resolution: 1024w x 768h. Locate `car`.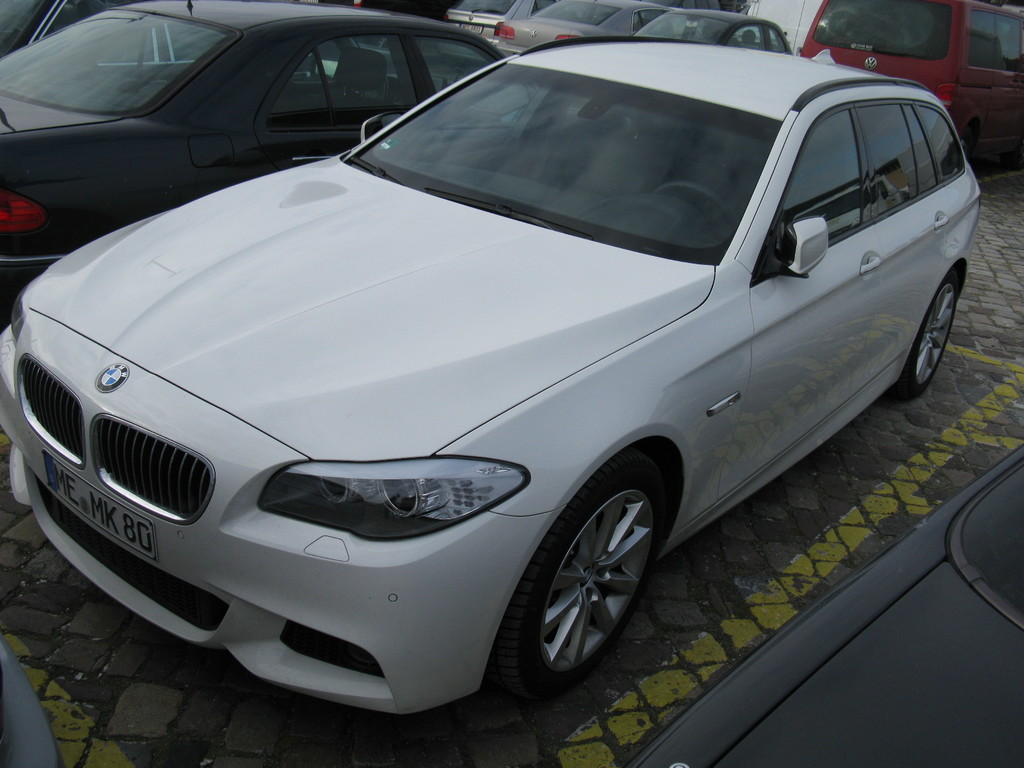
{"x1": 495, "y1": 0, "x2": 706, "y2": 60}.
